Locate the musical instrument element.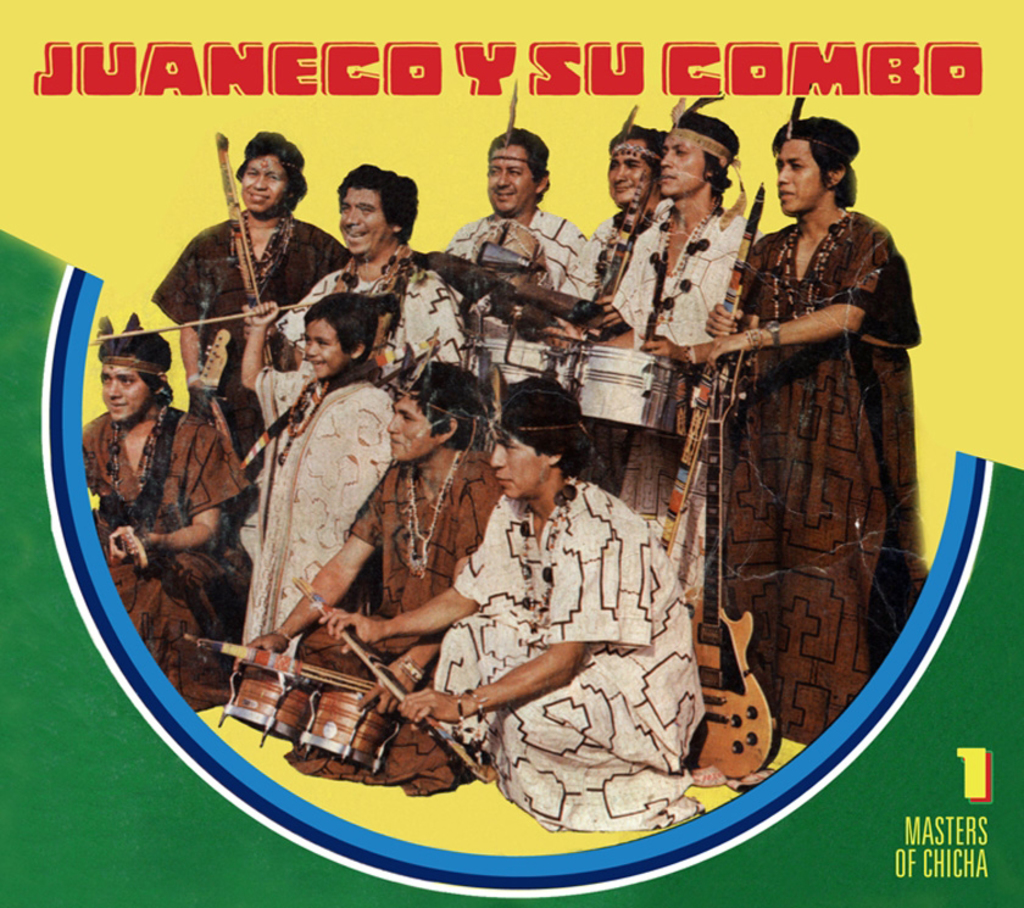
Element bbox: <bbox>564, 339, 700, 451</bbox>.
